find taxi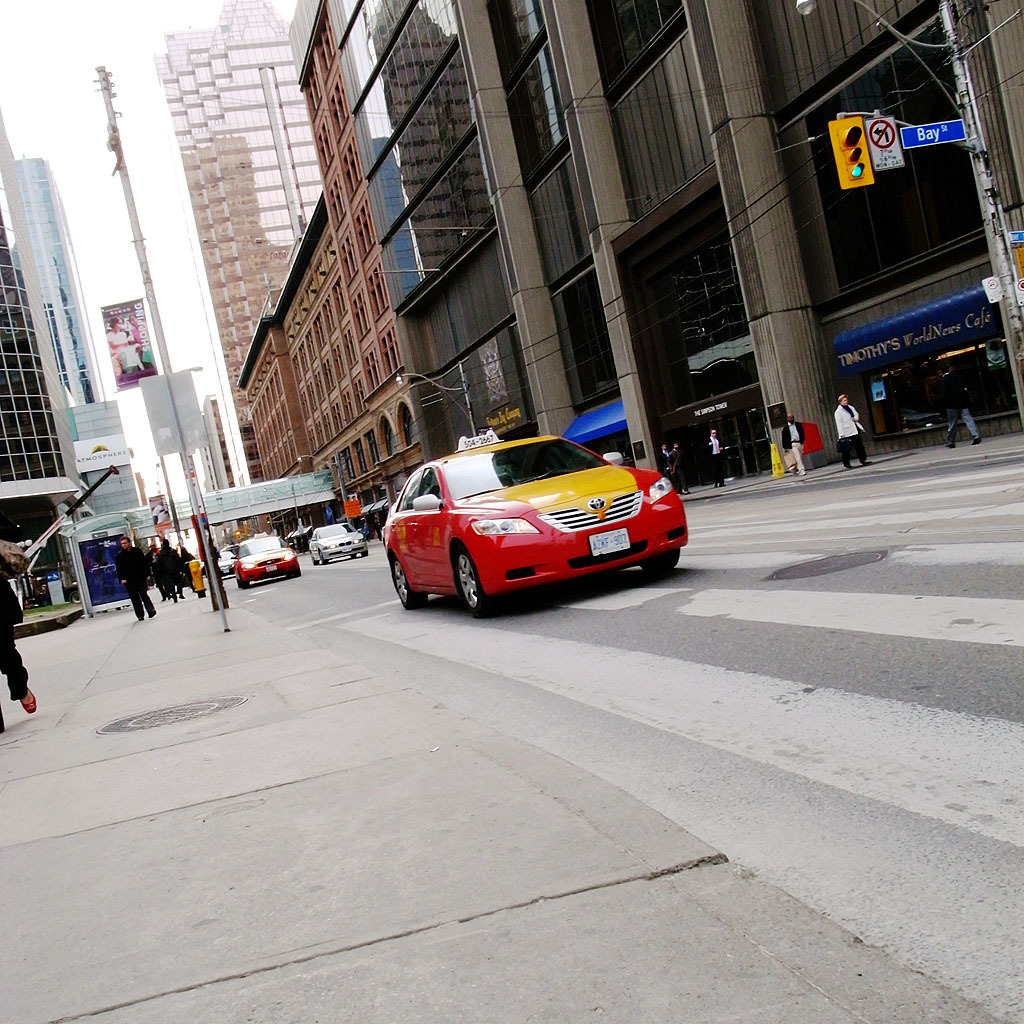
x1=389 y1=401 x2=682 y2=594
